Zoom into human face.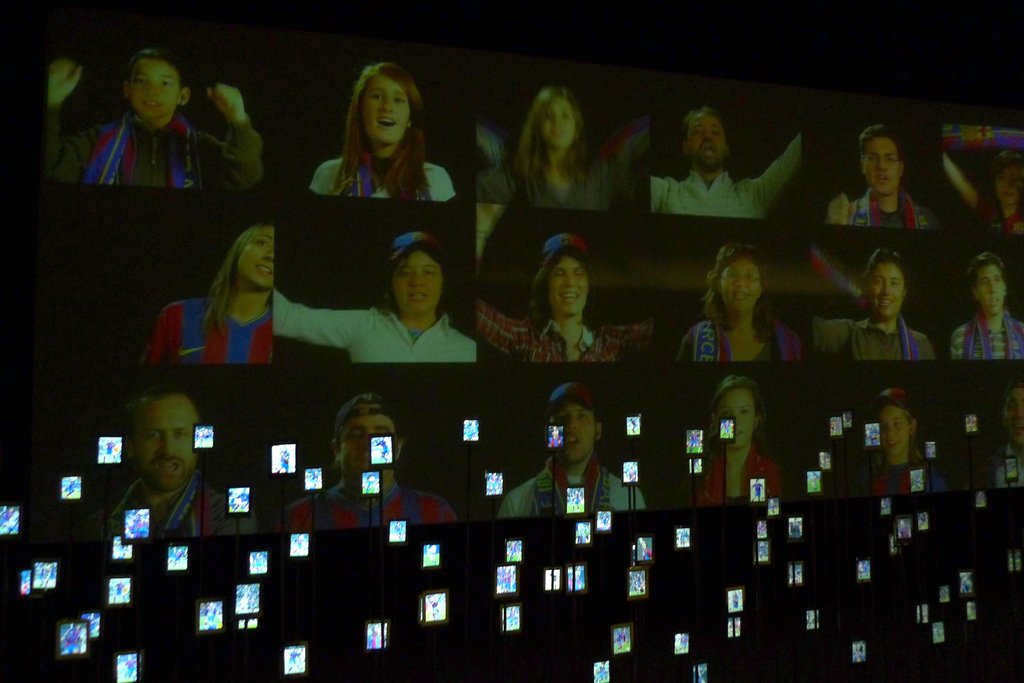
Zoom target: [359, 76, 409, 143].
